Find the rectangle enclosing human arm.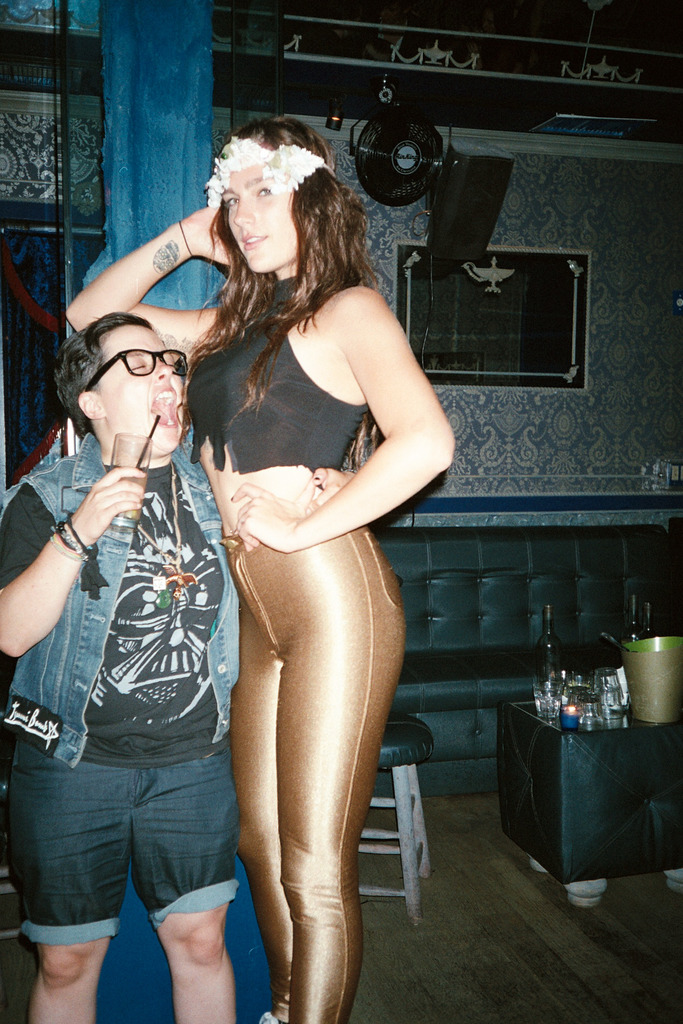
detection(258, 266, 464, 587).
